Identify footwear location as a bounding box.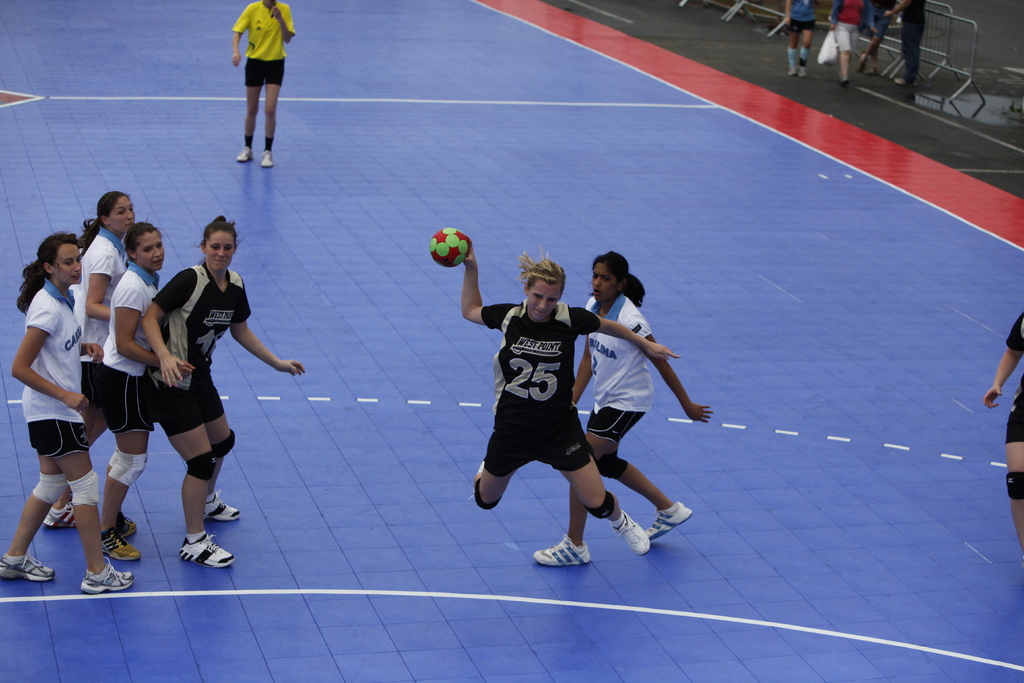
(left=532, top=534, right=591, bottom=566).
